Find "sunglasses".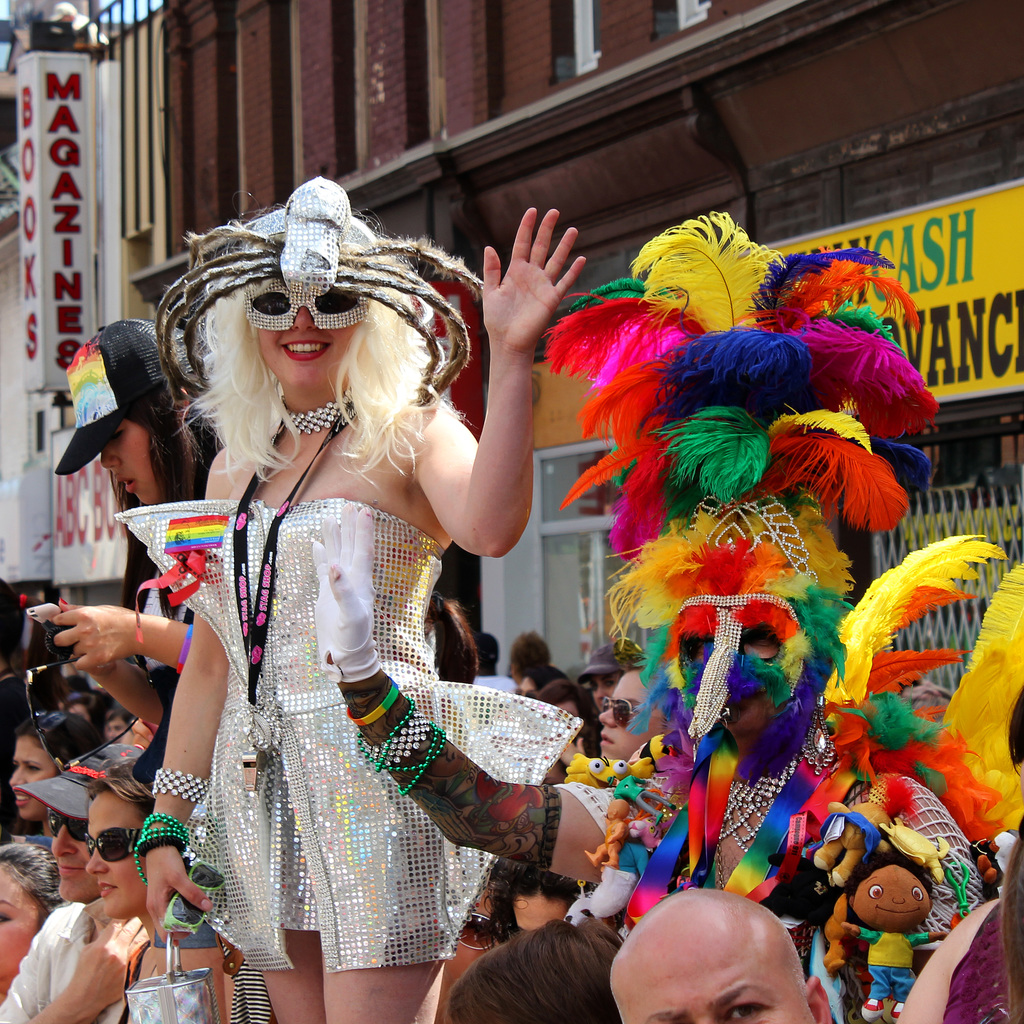
pyautogui.locateOnScreen(243, 280, 368, 331).
